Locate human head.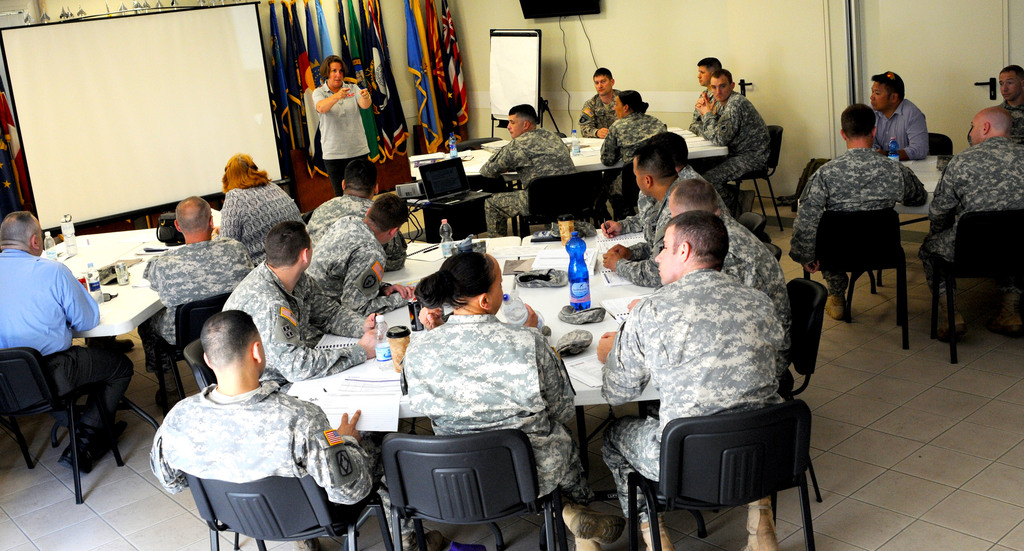
Bounding box: <bbox>664, 177, 716, 217</bbox>.
